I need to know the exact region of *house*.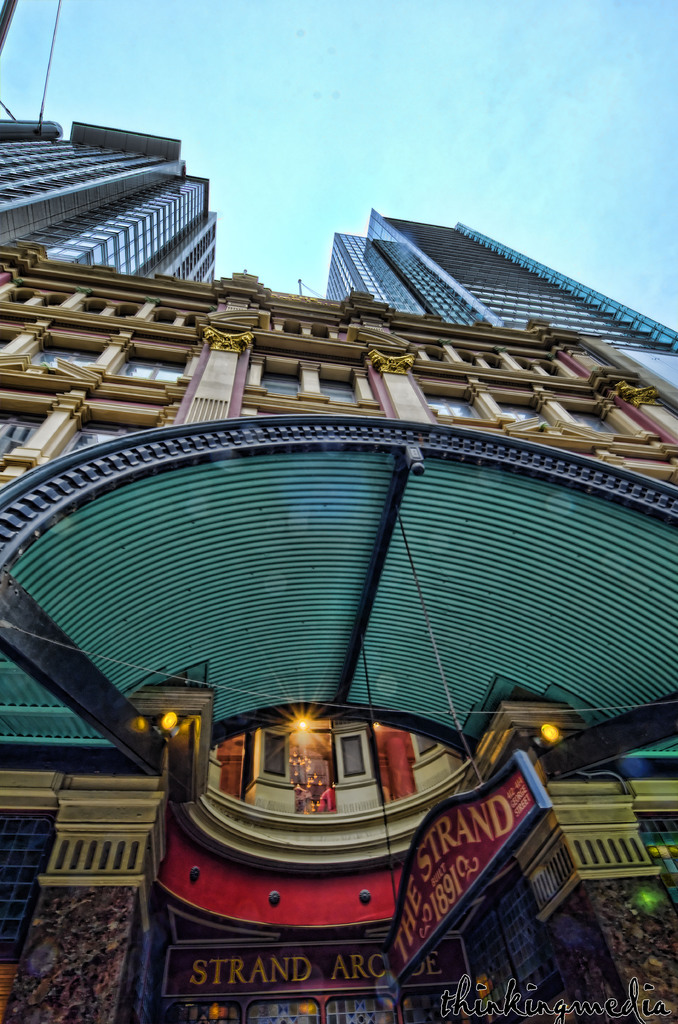
Region: (0, 135, 677, 1022).
